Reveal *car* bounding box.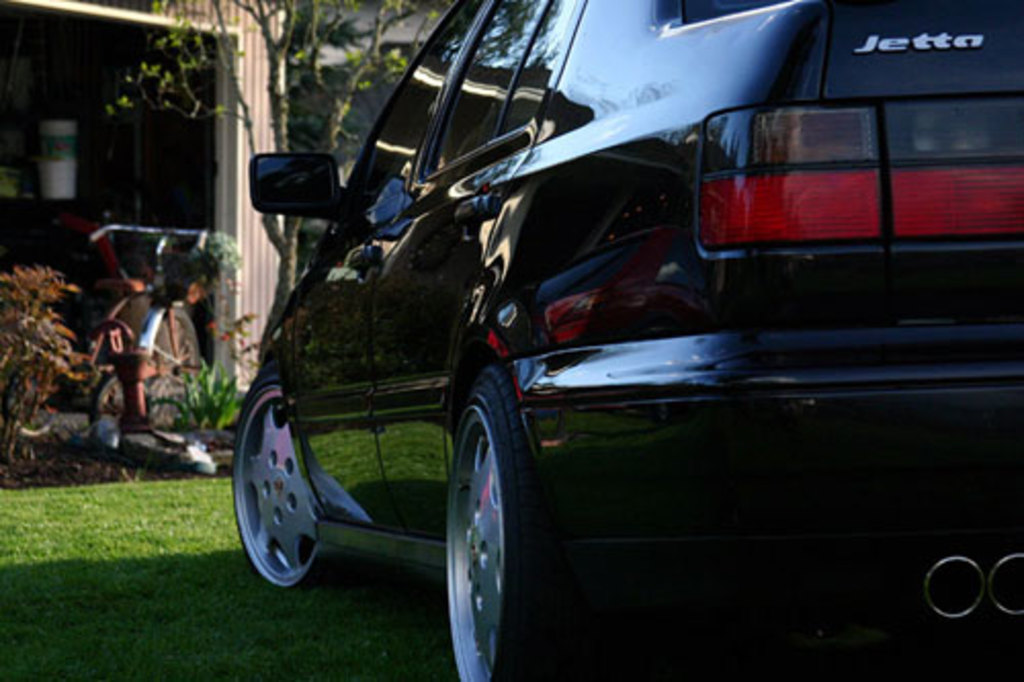
Revealed: 229:0:1022:680.
